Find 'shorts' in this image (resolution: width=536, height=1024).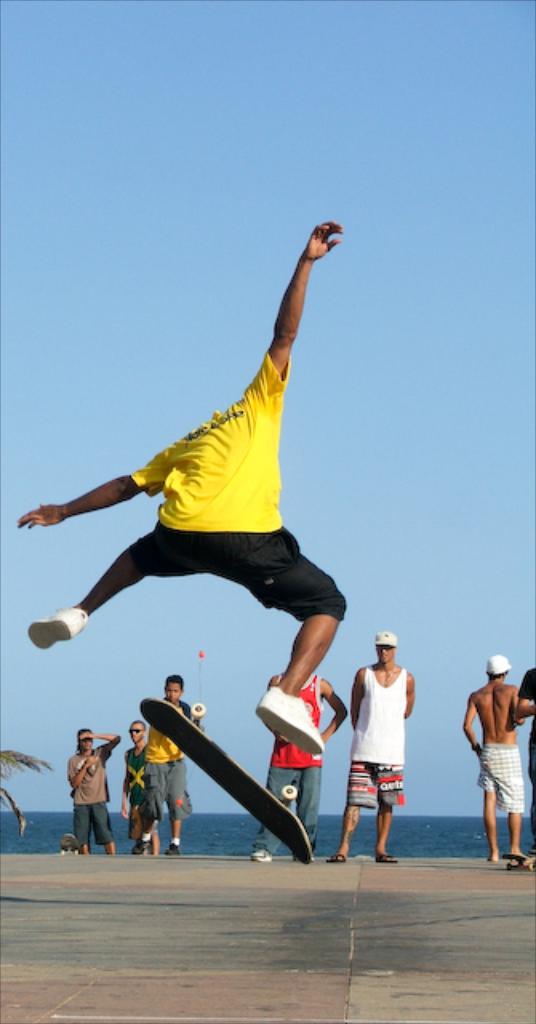
<region>347, 758, 406, 808</region>.
